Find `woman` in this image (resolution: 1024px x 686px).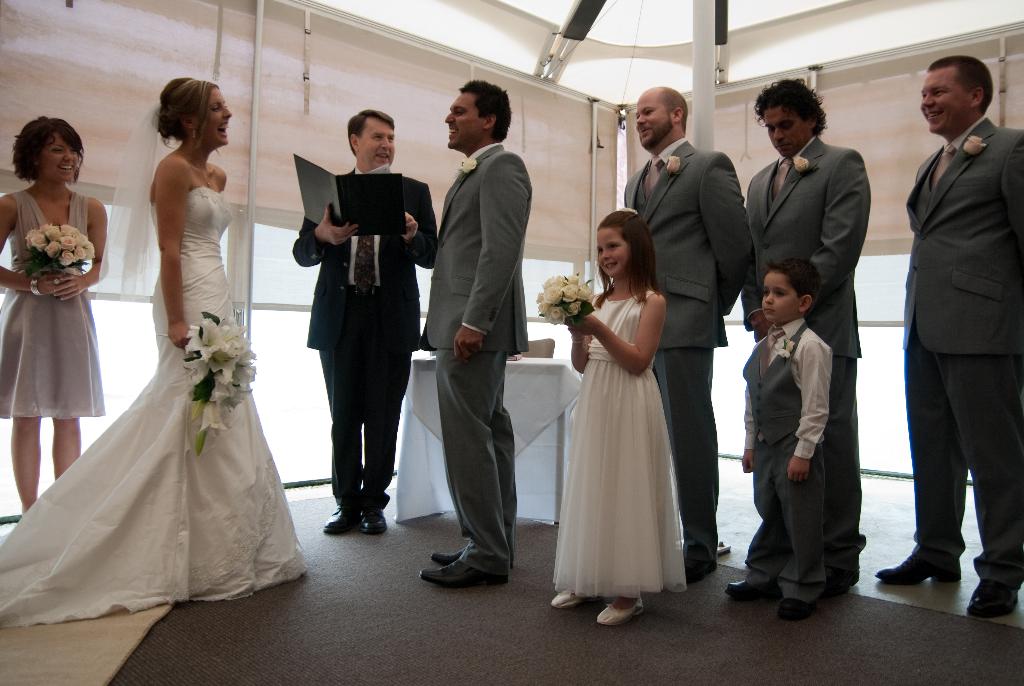
bbox(35, 82, 275, 627).
